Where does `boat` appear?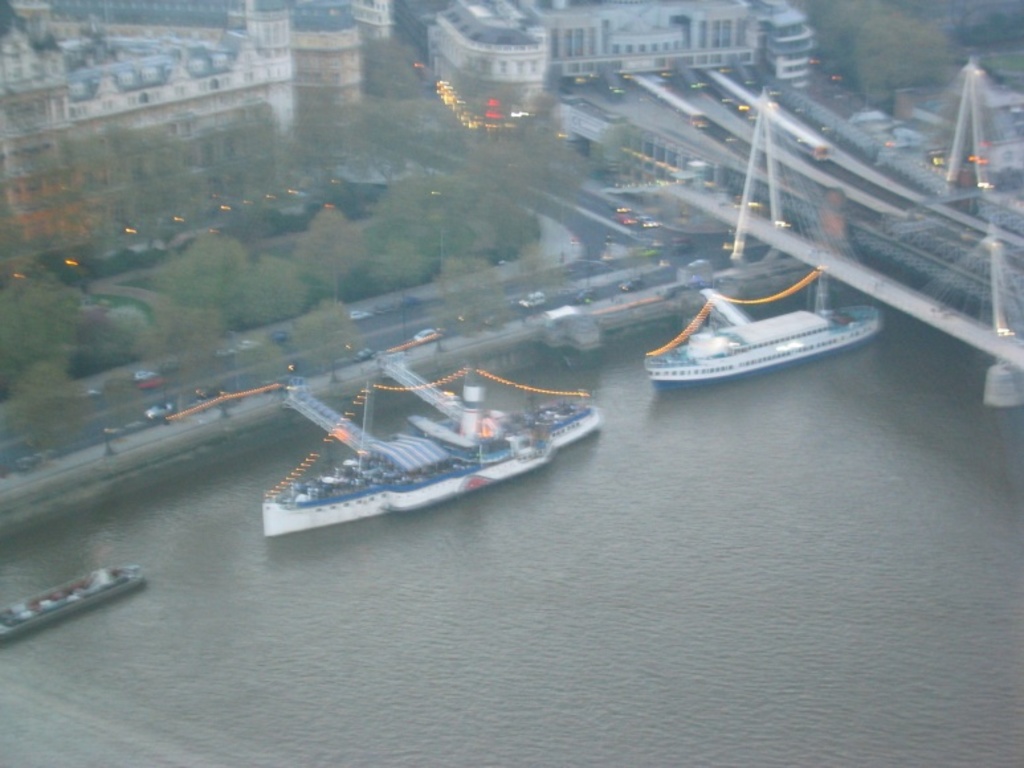
Appears at (216, 338, 616, 539).
